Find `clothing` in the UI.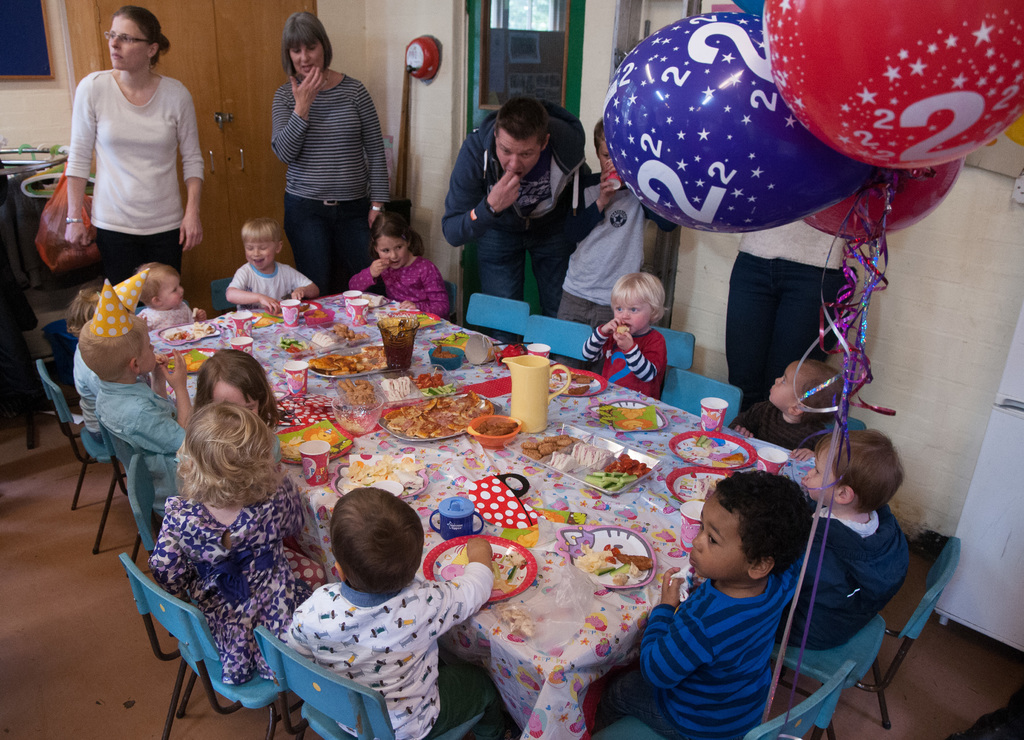
UI element at select_region(272, 439, 277, 467).
